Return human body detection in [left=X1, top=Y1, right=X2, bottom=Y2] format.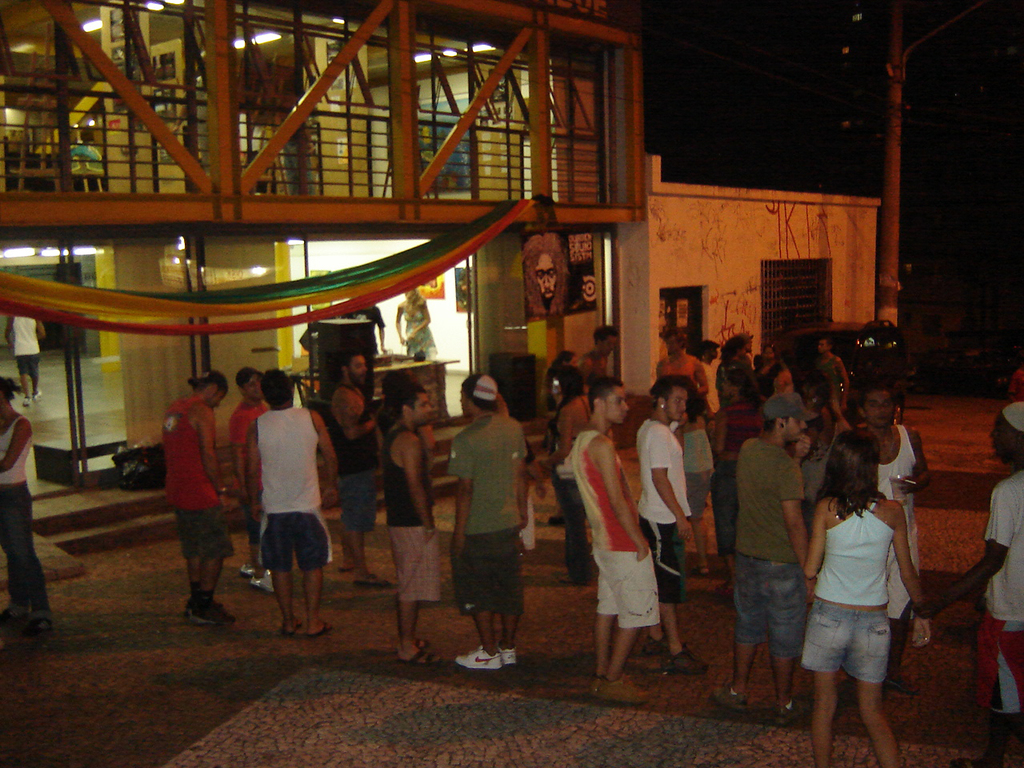
[left=254, top=394, right=331, bottom=631].
